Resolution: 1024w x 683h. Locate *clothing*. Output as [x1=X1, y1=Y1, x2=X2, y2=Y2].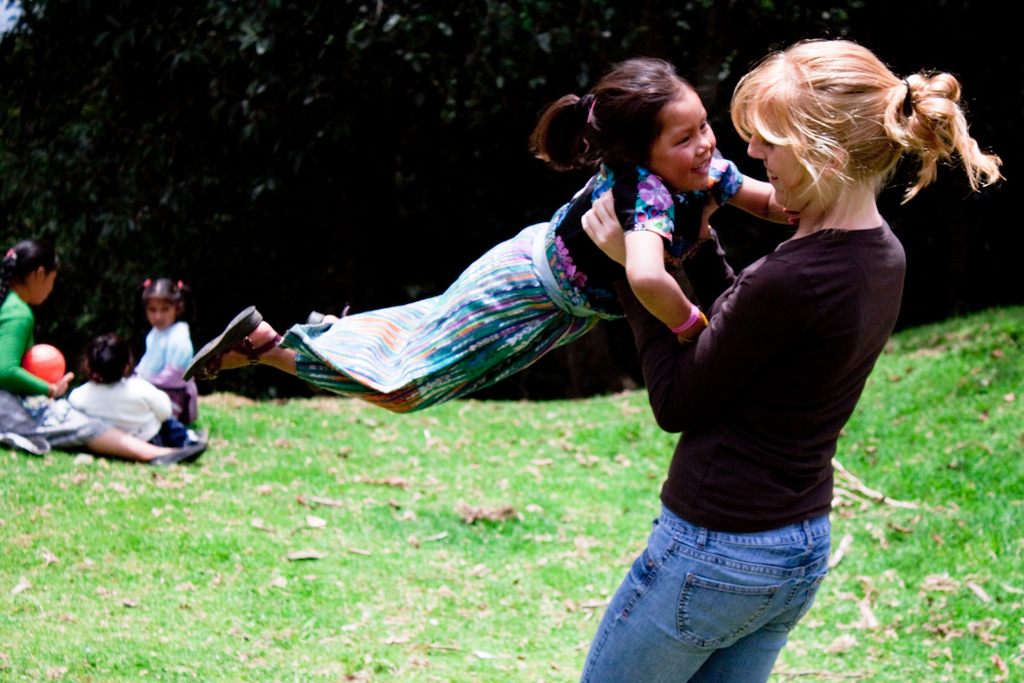
[x1=579, y1=216, x2=907, y2=682].
